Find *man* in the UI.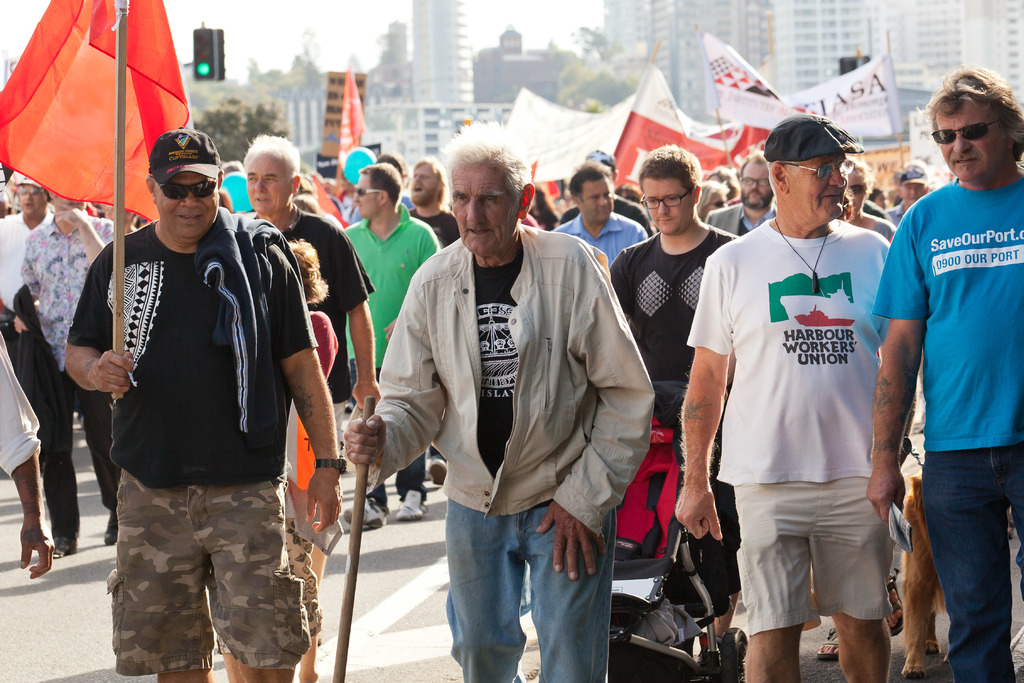
UI element at Rect(377, 150, 651, 679).
